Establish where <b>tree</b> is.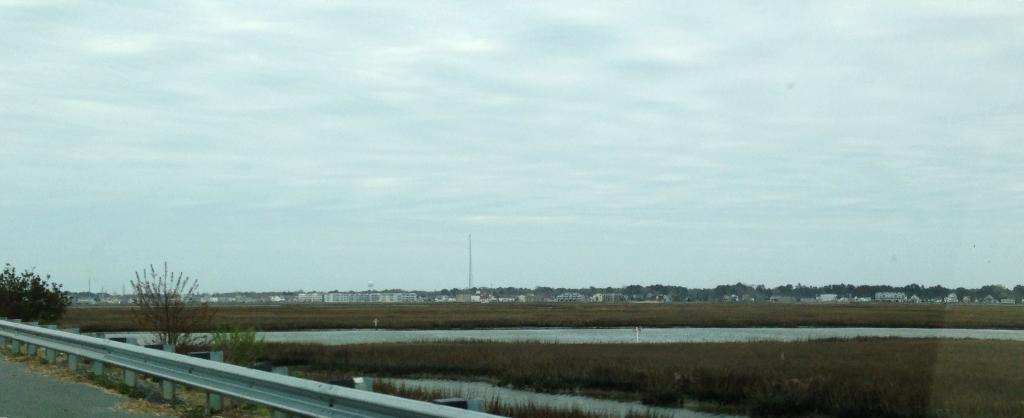
Established at box=[2, 259, 71, 329].
